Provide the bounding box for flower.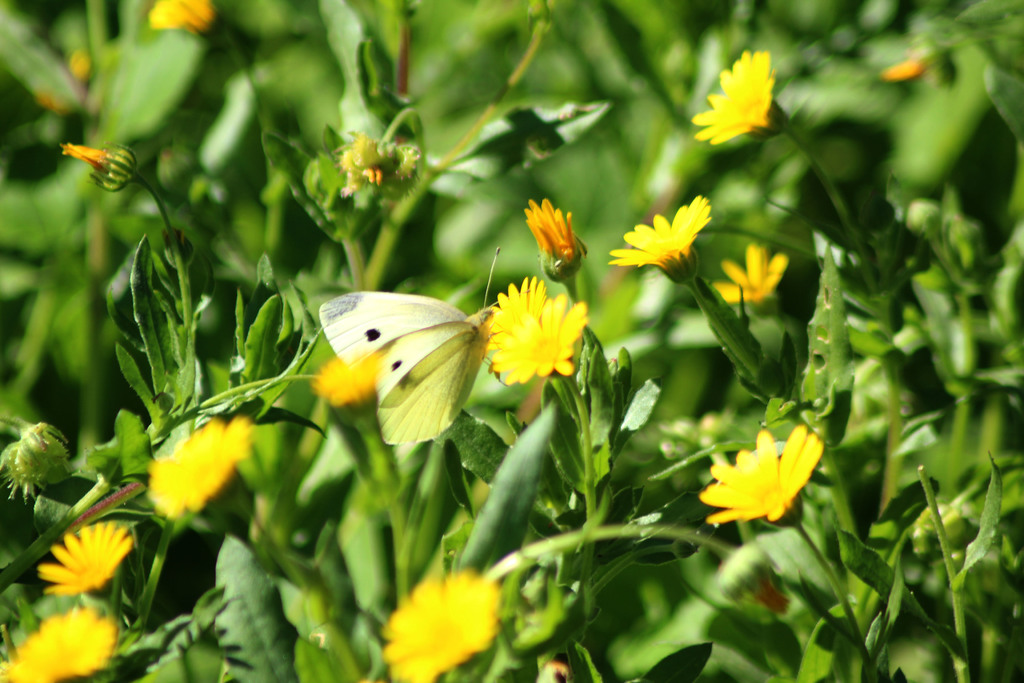
BBox(607, 192, 709, 286).
